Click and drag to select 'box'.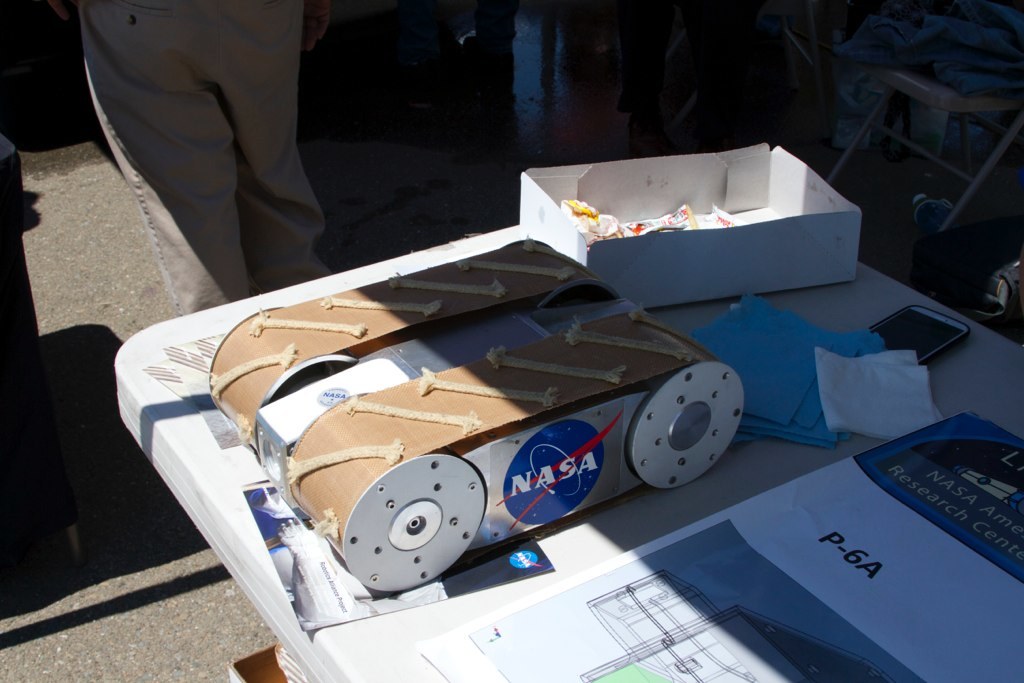
Selection: bbox=[485, 156, 912, 334].
